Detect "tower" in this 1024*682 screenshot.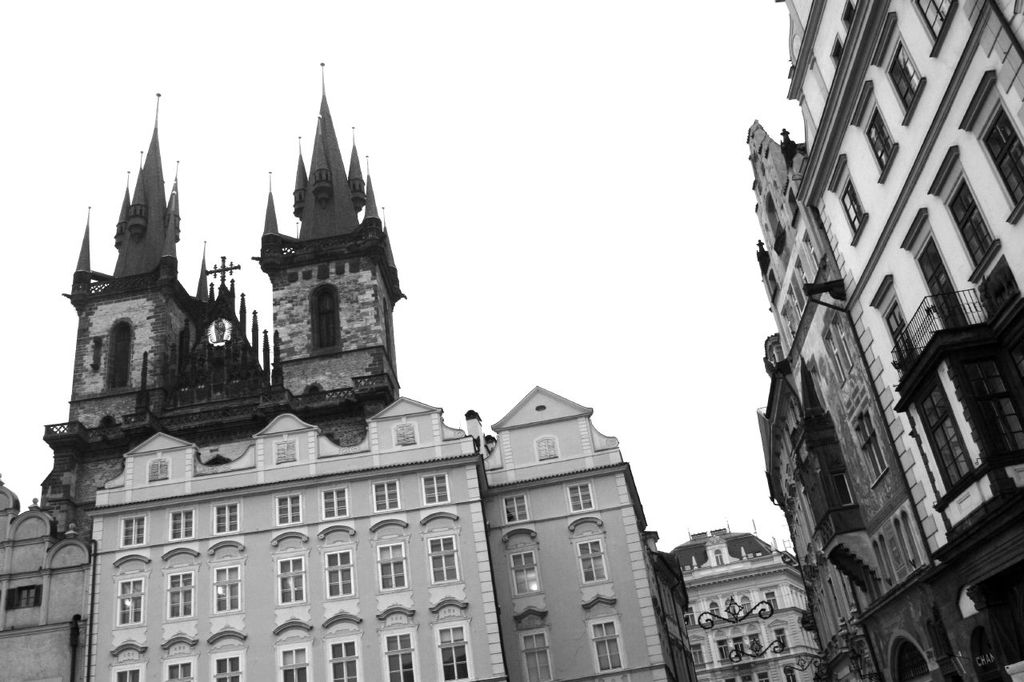
Detection: <region>38, 98, 194, 505</region>.
